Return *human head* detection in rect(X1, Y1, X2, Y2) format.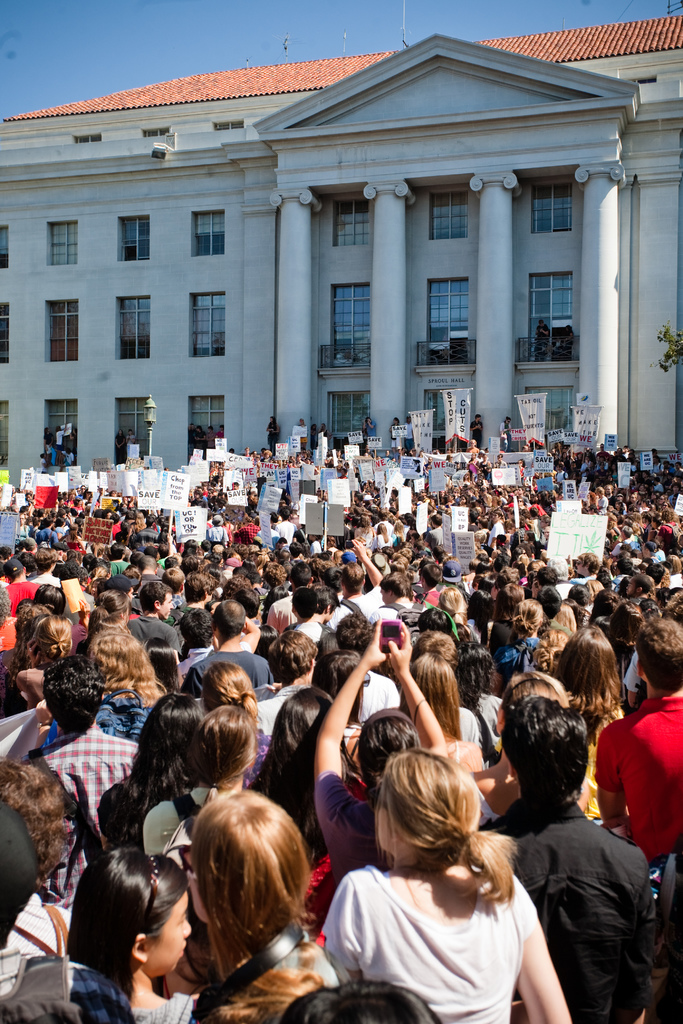
rect(136, 556, 161, 575).
